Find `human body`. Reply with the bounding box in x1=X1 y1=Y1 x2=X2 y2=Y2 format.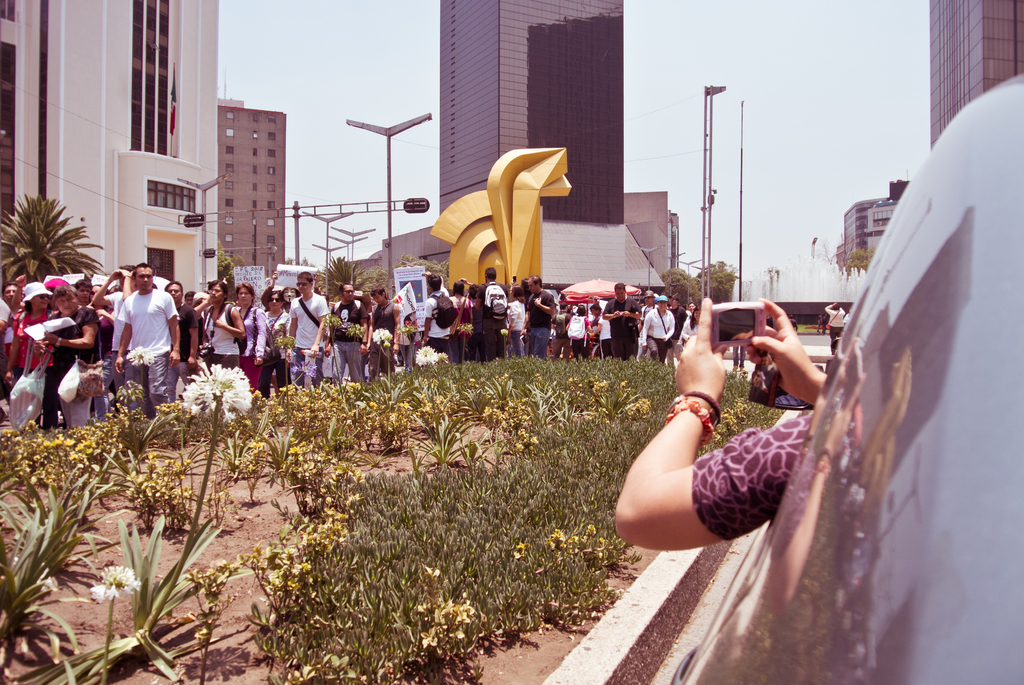
x1=472 y1=264 x2=498 y2=356.
